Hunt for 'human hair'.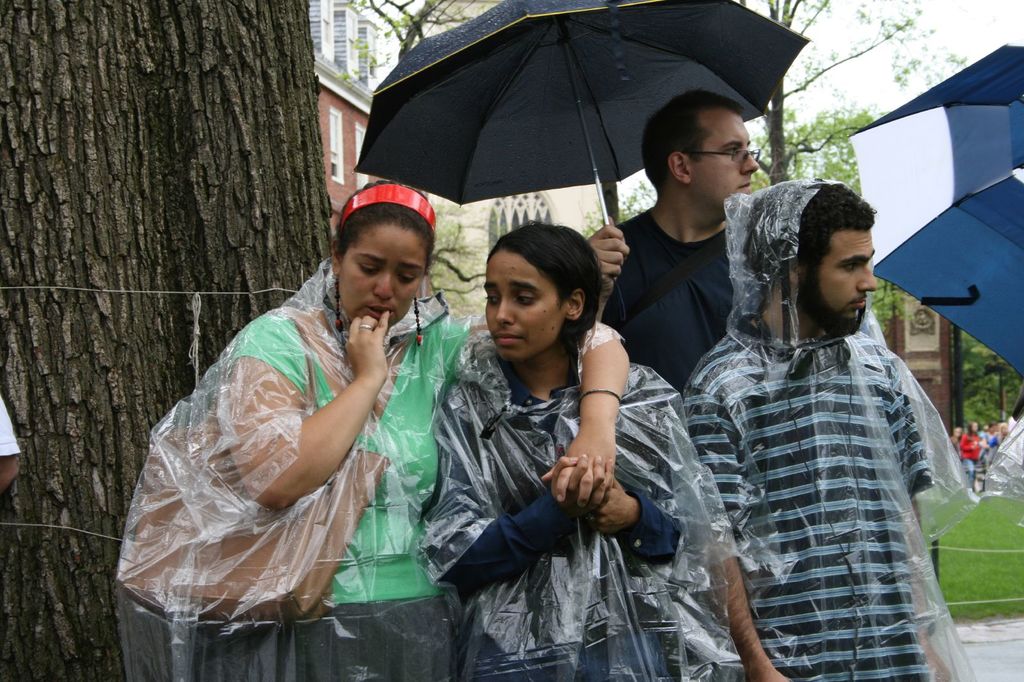
Hunted down at [481, 216, 605, 349].
